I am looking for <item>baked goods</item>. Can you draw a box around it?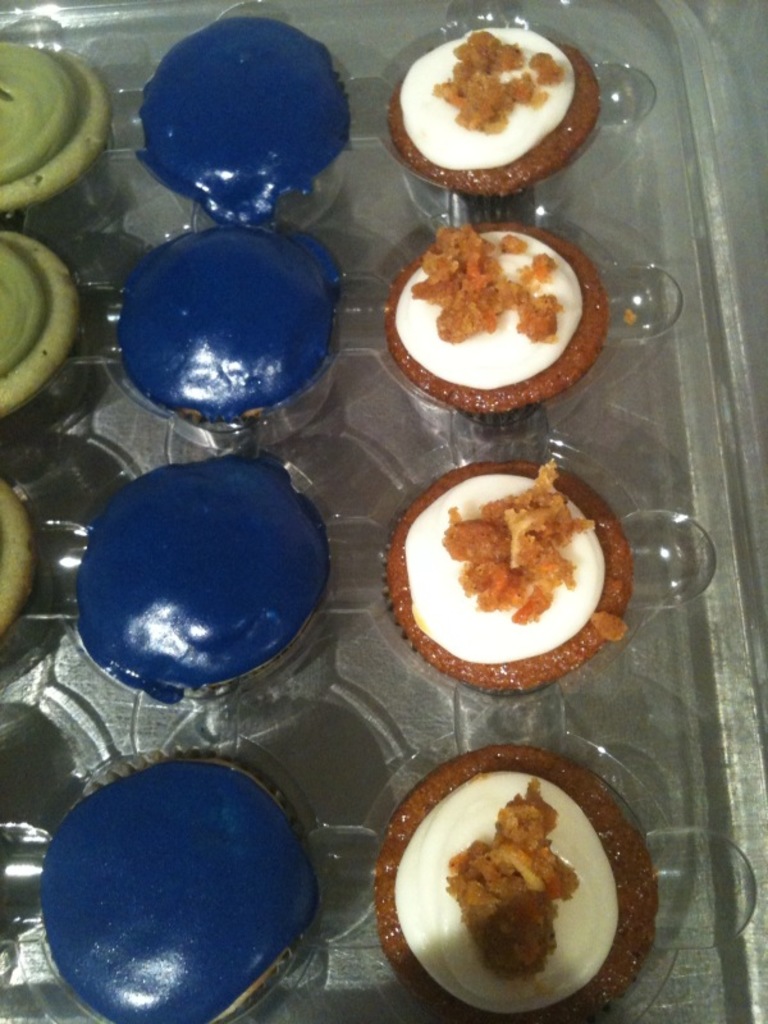
Sure, the bounding box is l=380, t=466, r=632, b=696.
